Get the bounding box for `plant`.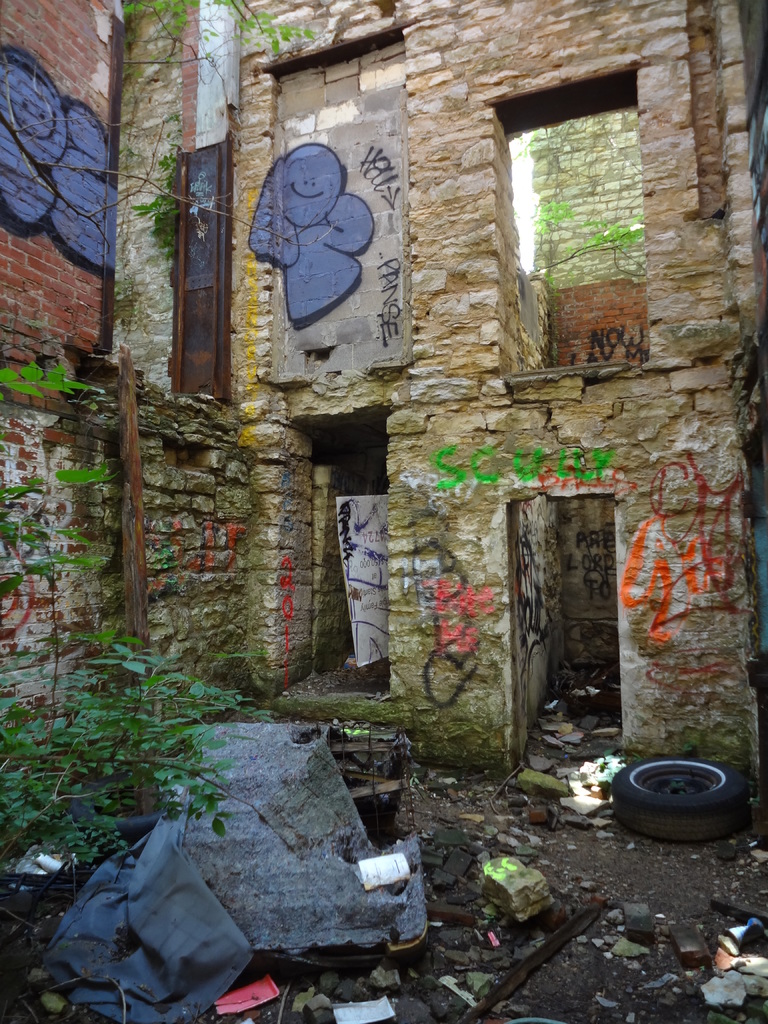
<region>125, 0, 317, 58</region>.
